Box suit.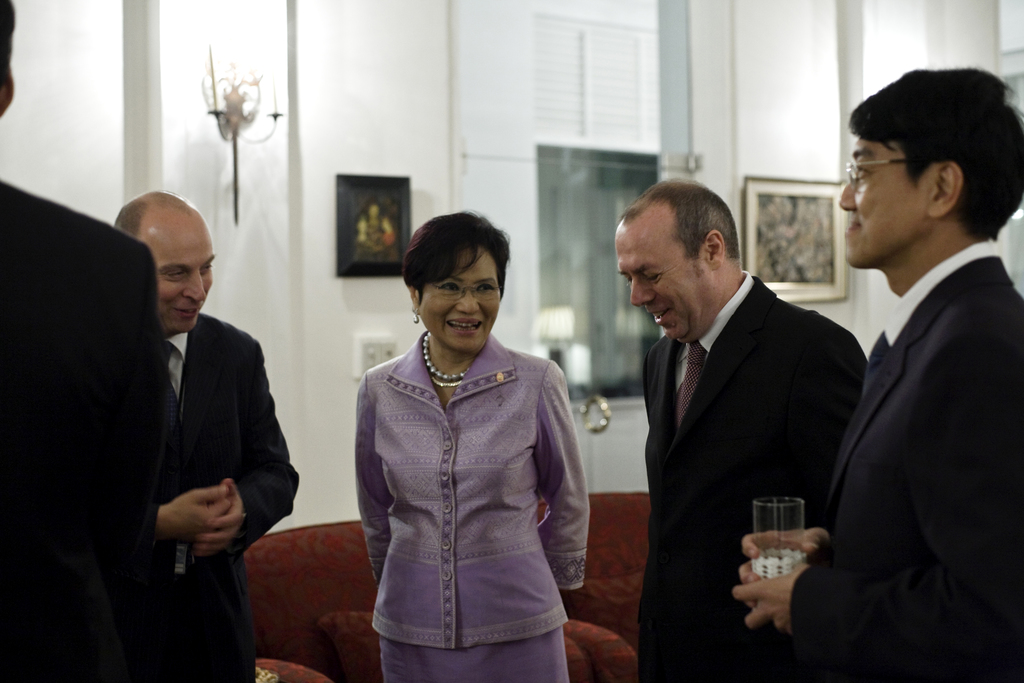
rect(637, 272, 866, 682).
